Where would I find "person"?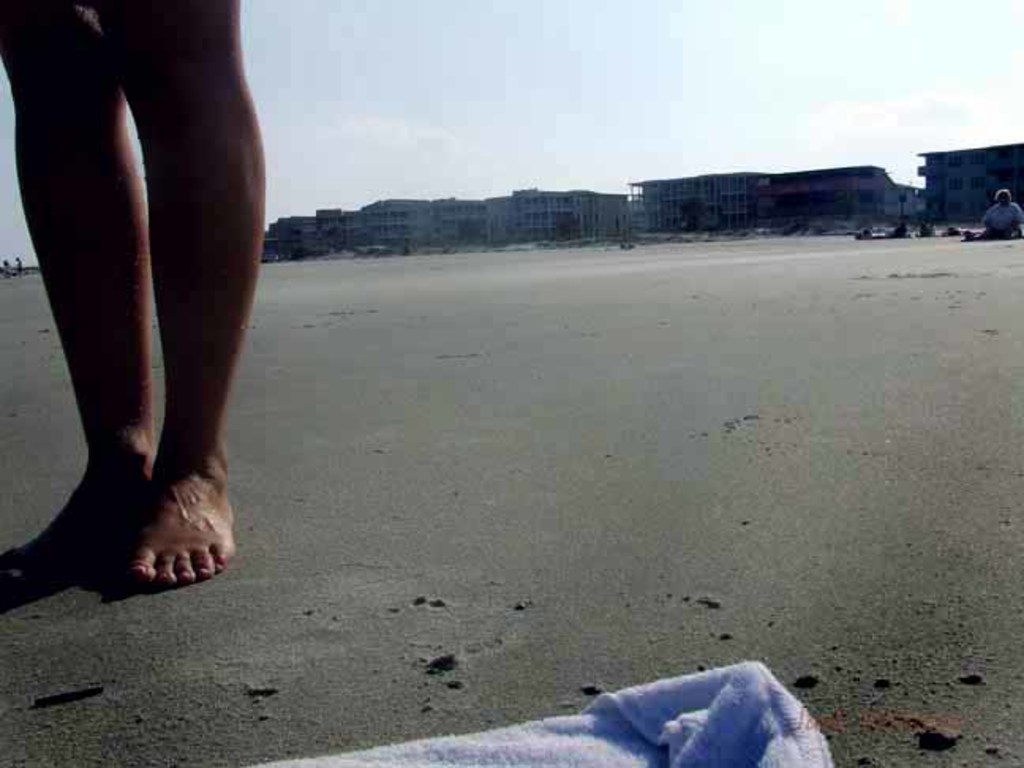
At bbox=[984, 190, 1022, 243].
